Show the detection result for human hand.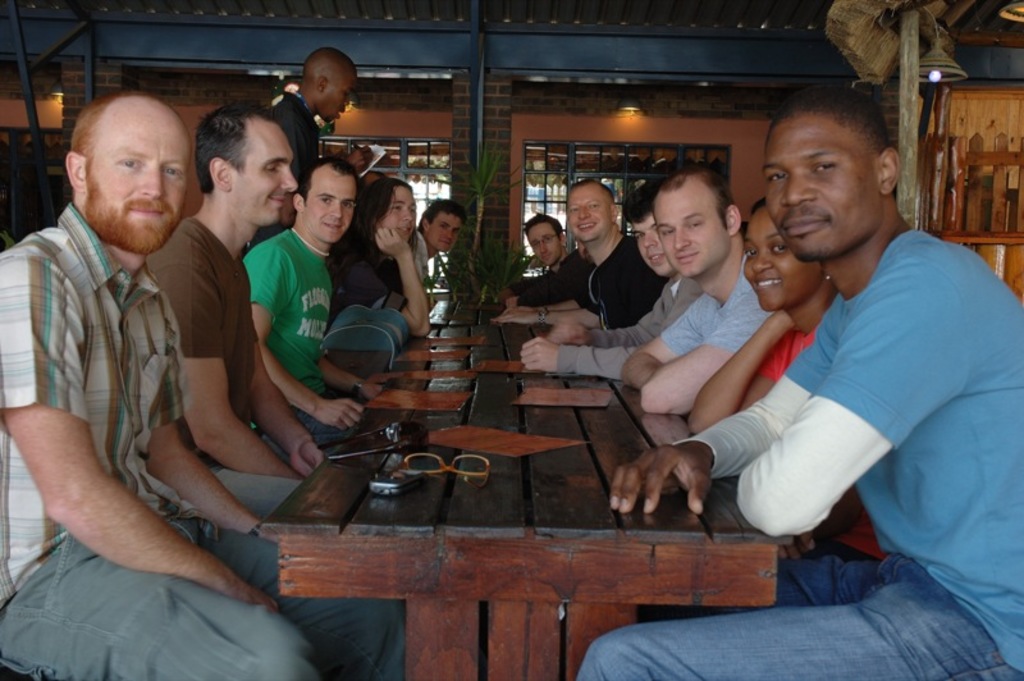
select_region(520, 340, 553, 373).
